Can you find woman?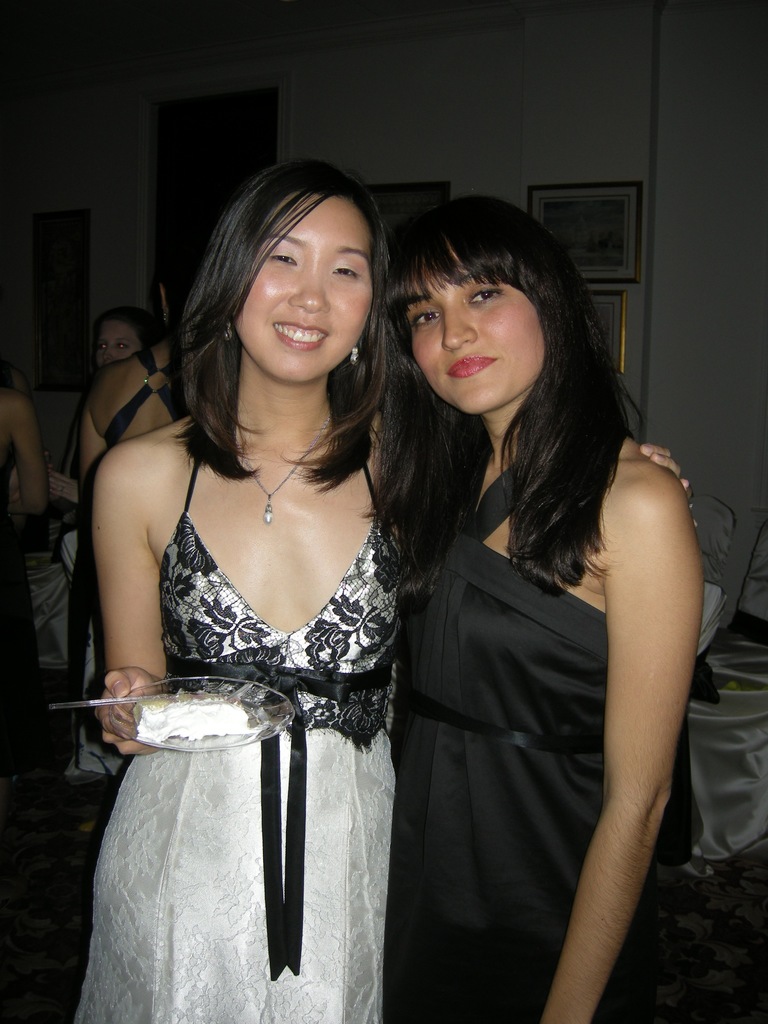
Yes, bounding box: {"x1": 86, "y1": 307, "x2": 154, "y2": 376}.
